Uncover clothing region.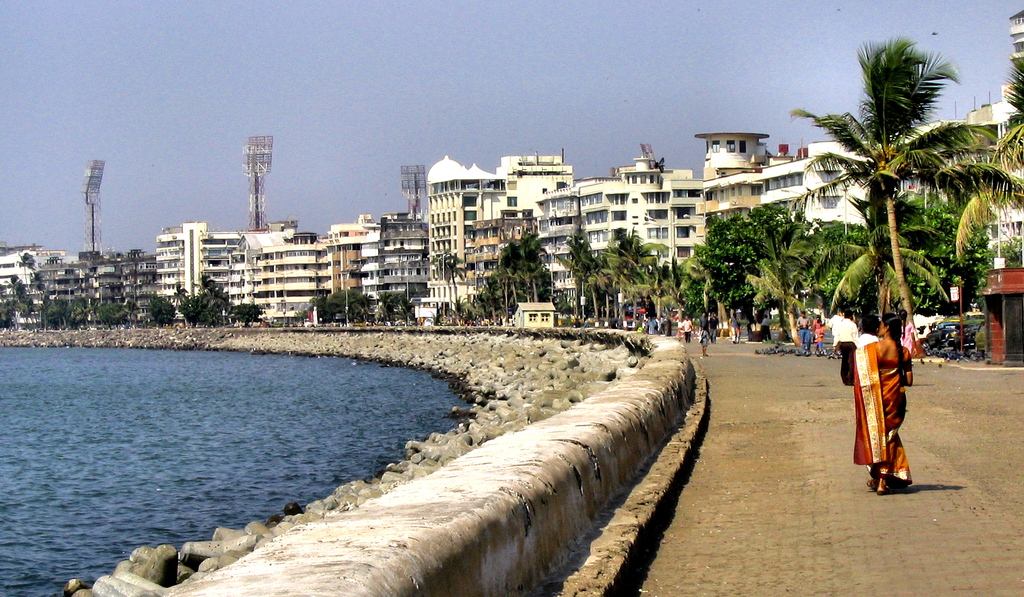
Uncovered: [x1=797, y1=314, x2=809, y2=349].
